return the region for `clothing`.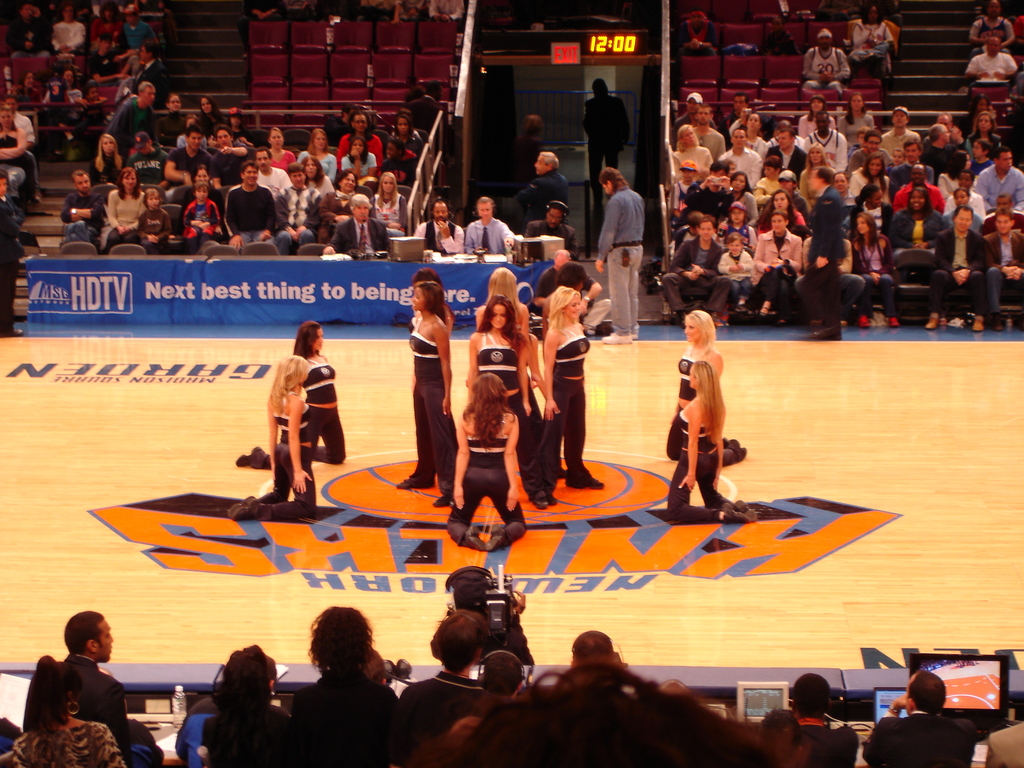
BBox(674, 410, 740, 522).
